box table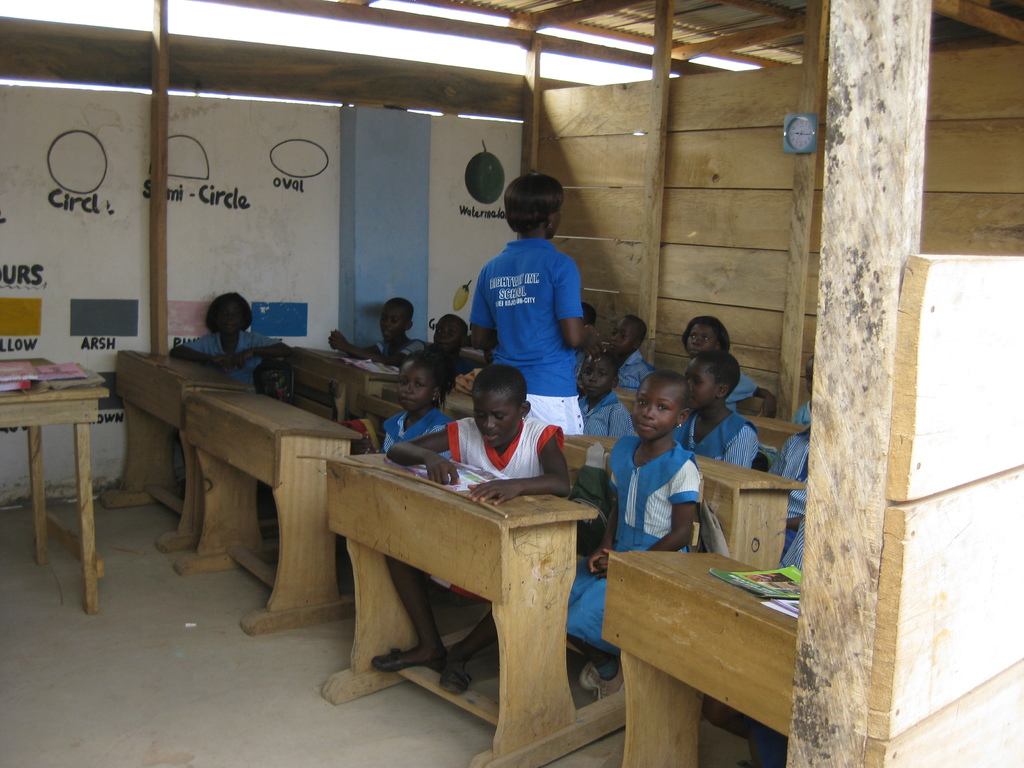
select_region(170, 388, 360, 636)
